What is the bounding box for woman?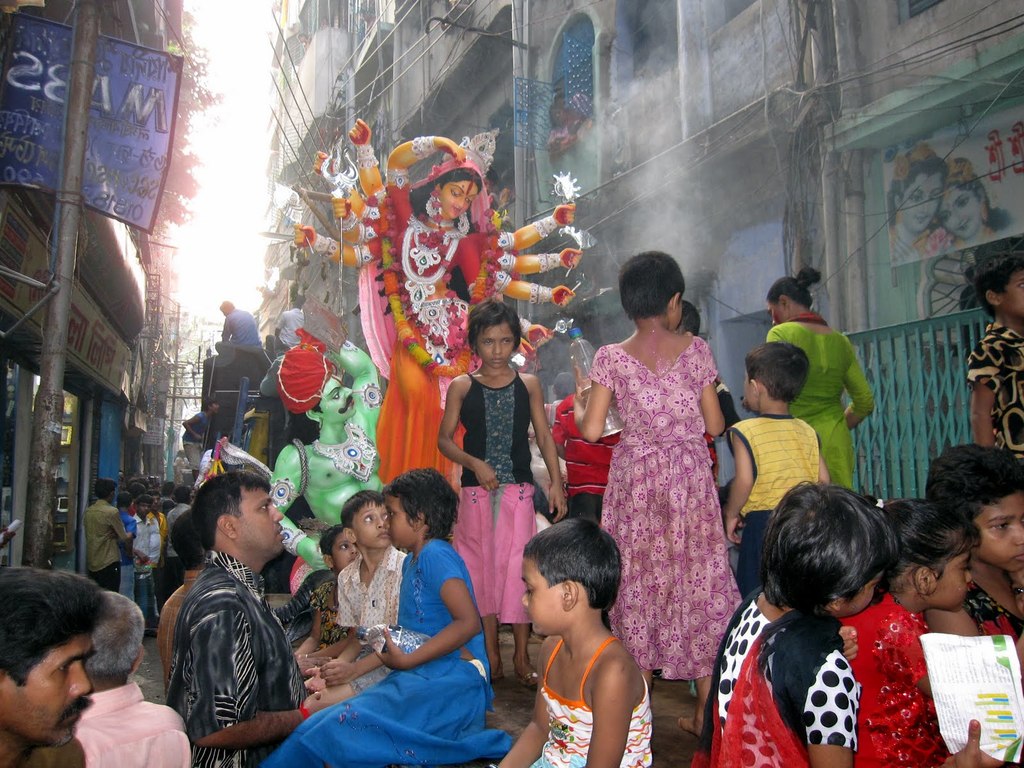
box=[938, 157, 1011, 246].
